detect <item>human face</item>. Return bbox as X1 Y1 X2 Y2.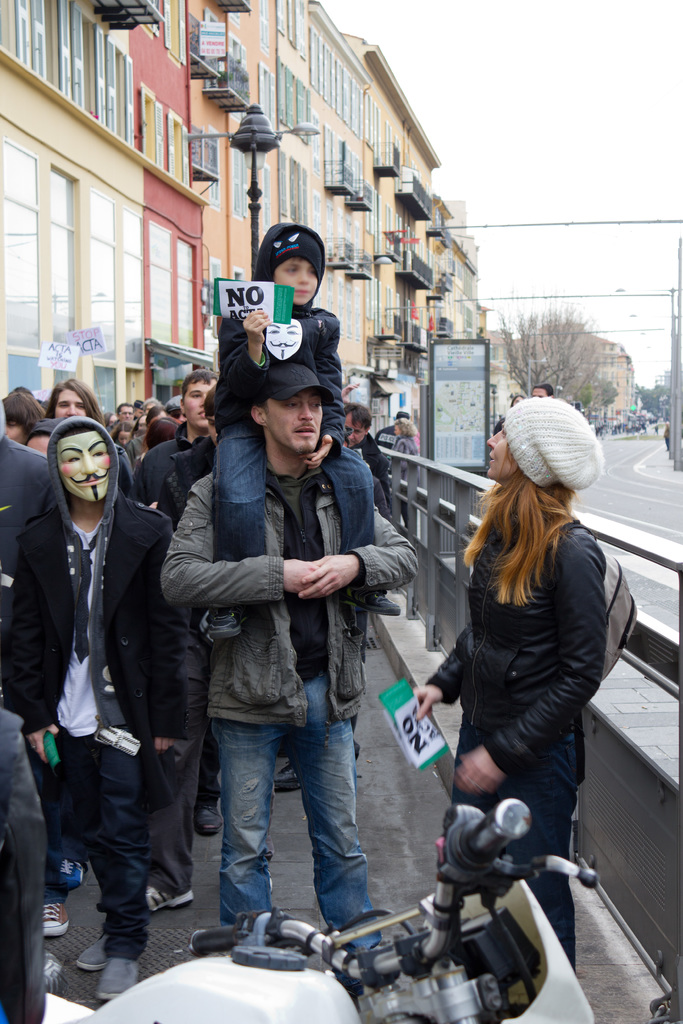
276 259 320 304.
